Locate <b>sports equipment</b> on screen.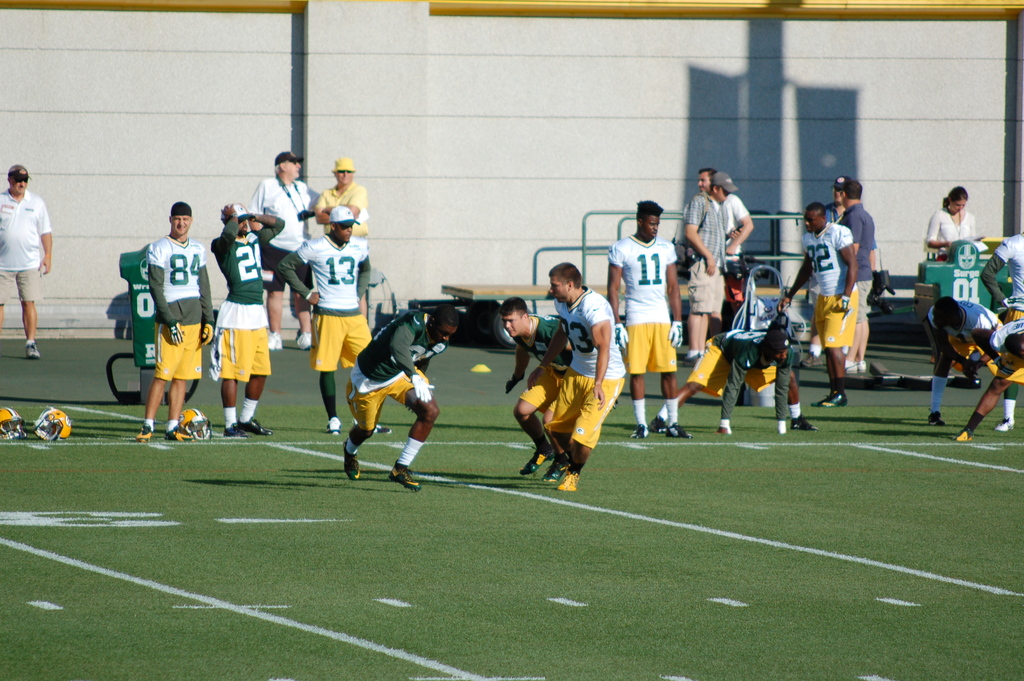
On screen at (x1=298, y1=332, x2=309, y2=347).
